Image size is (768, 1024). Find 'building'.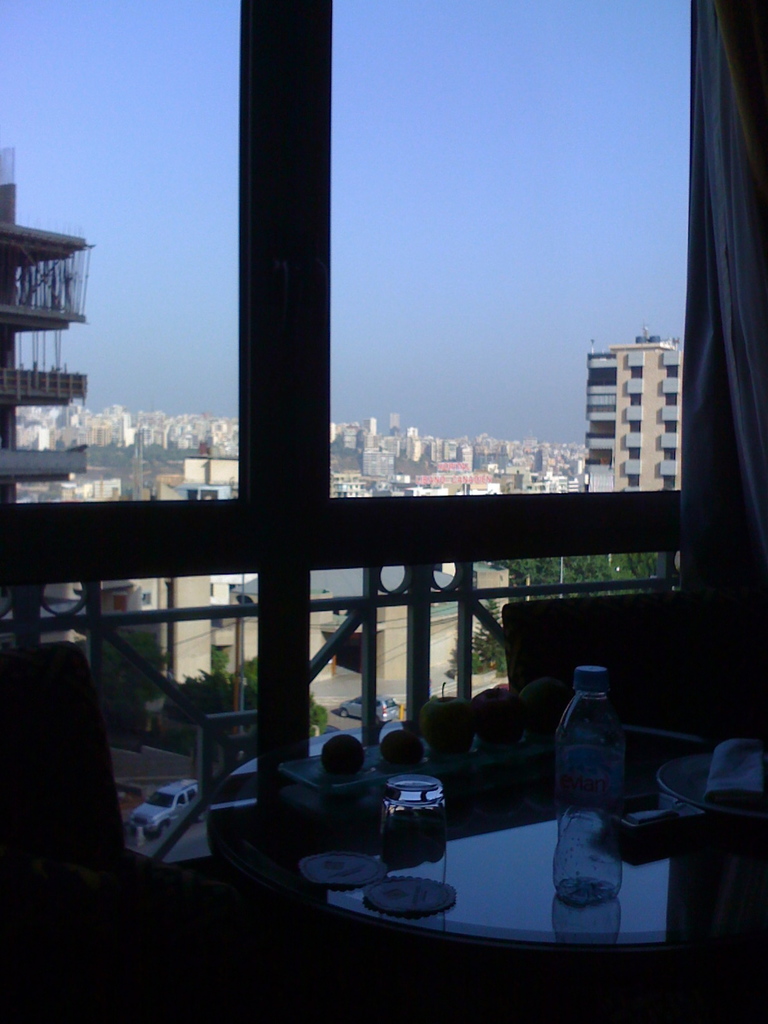
detection(0, 0, 767, 1023).
